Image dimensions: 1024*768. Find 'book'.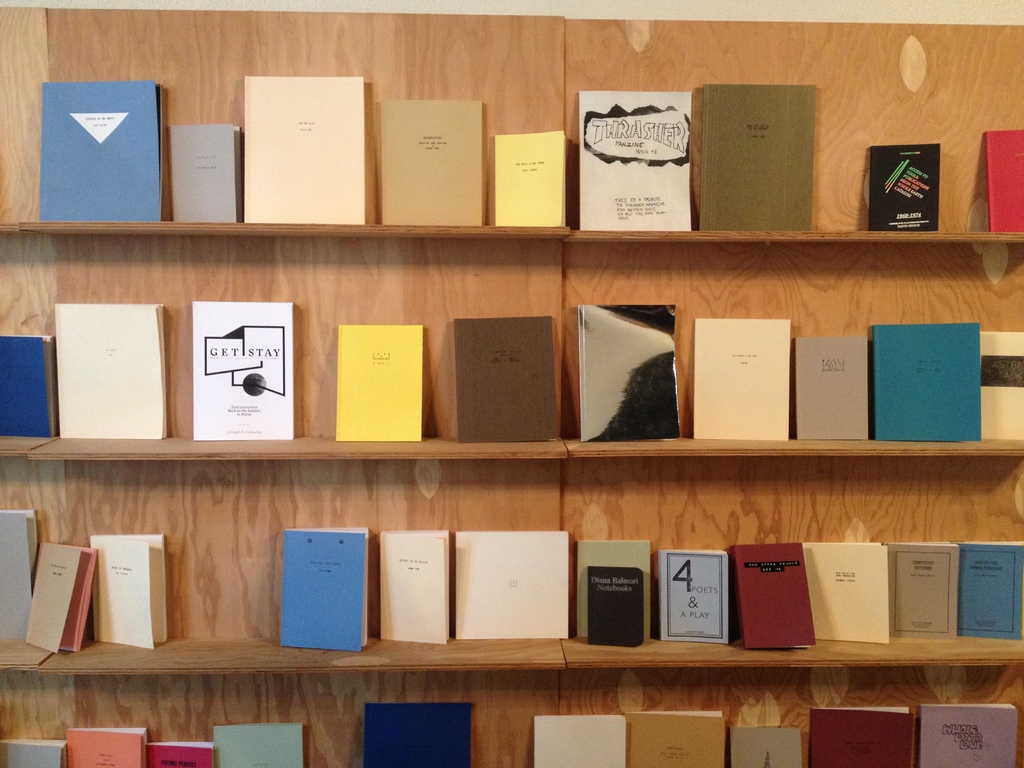
{"left": 627, "top": 710, "right": 726, "bottom": 767}.
